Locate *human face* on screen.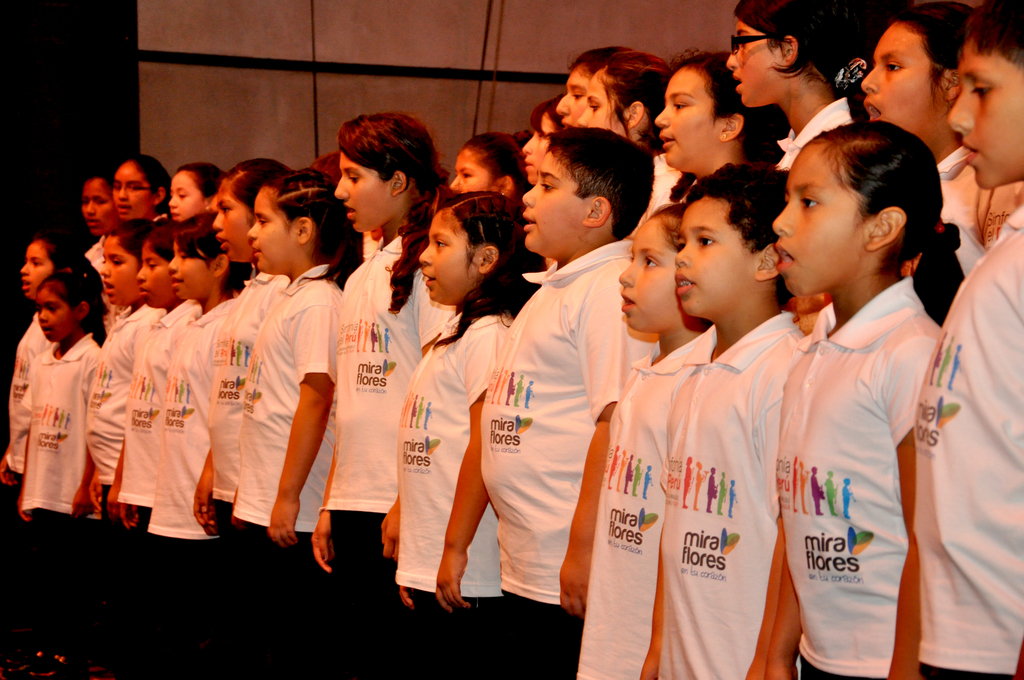
On screen at 948:43:1023:188.
